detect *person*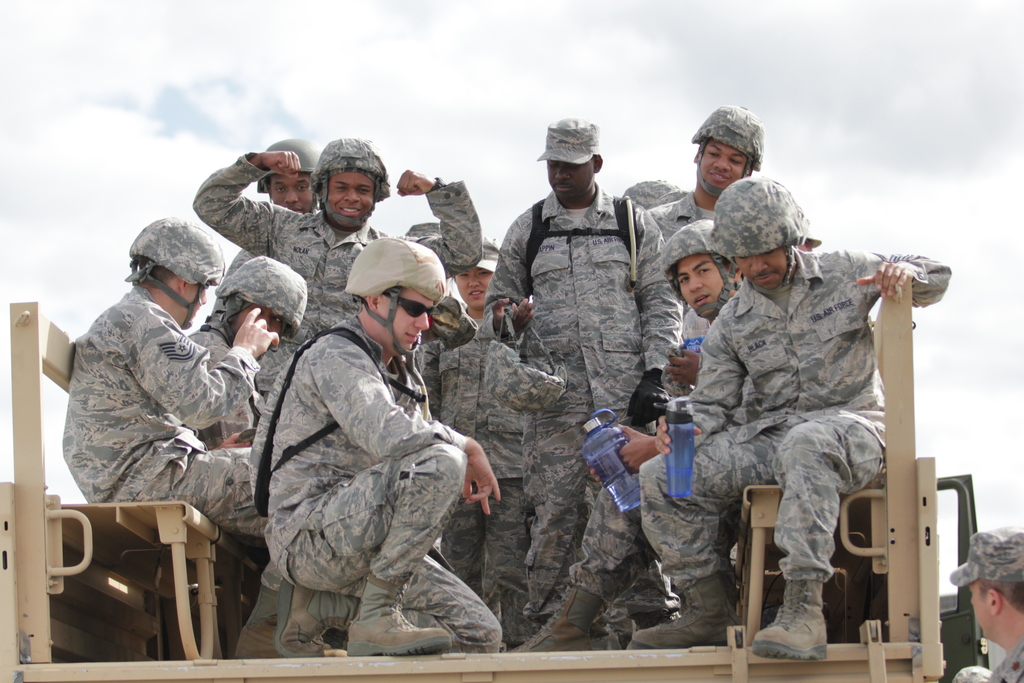
646:97:793:356
